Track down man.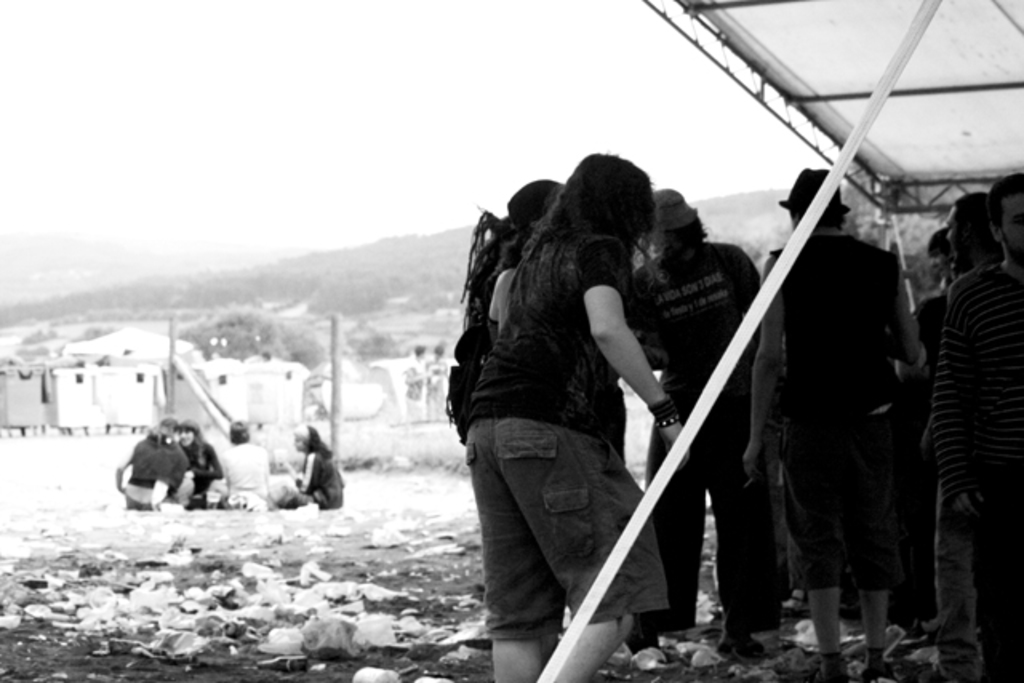
Tracked to Rect(928, 189, 1022, 681).
